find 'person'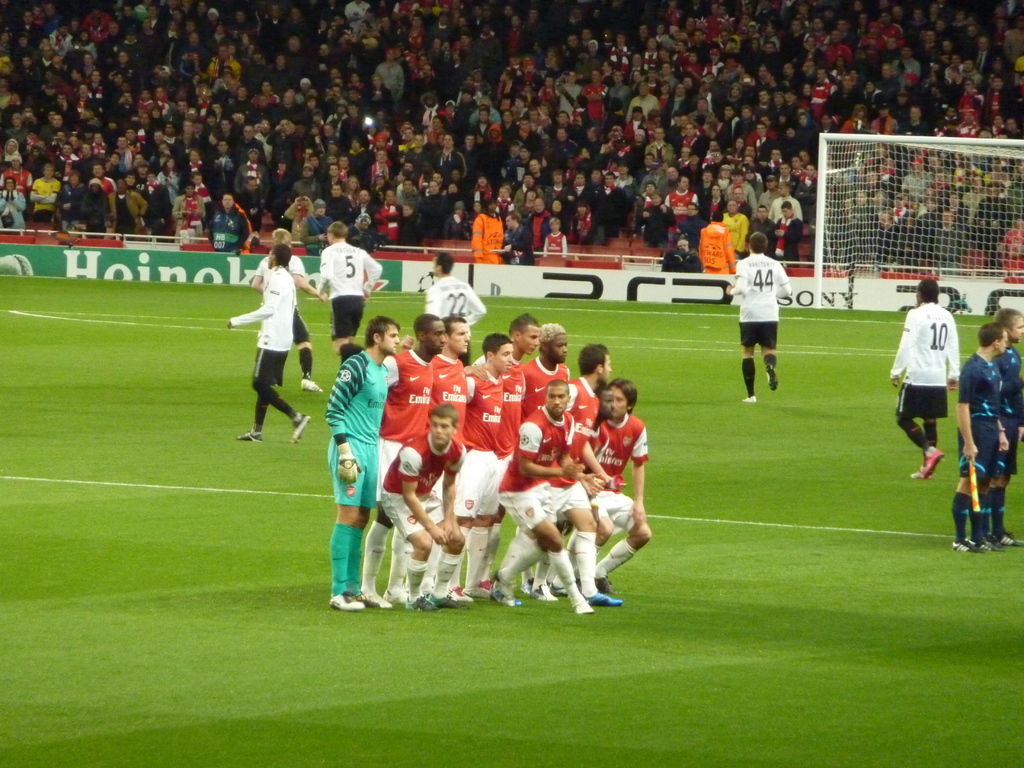
crop(995, 306, 1023, 543)
